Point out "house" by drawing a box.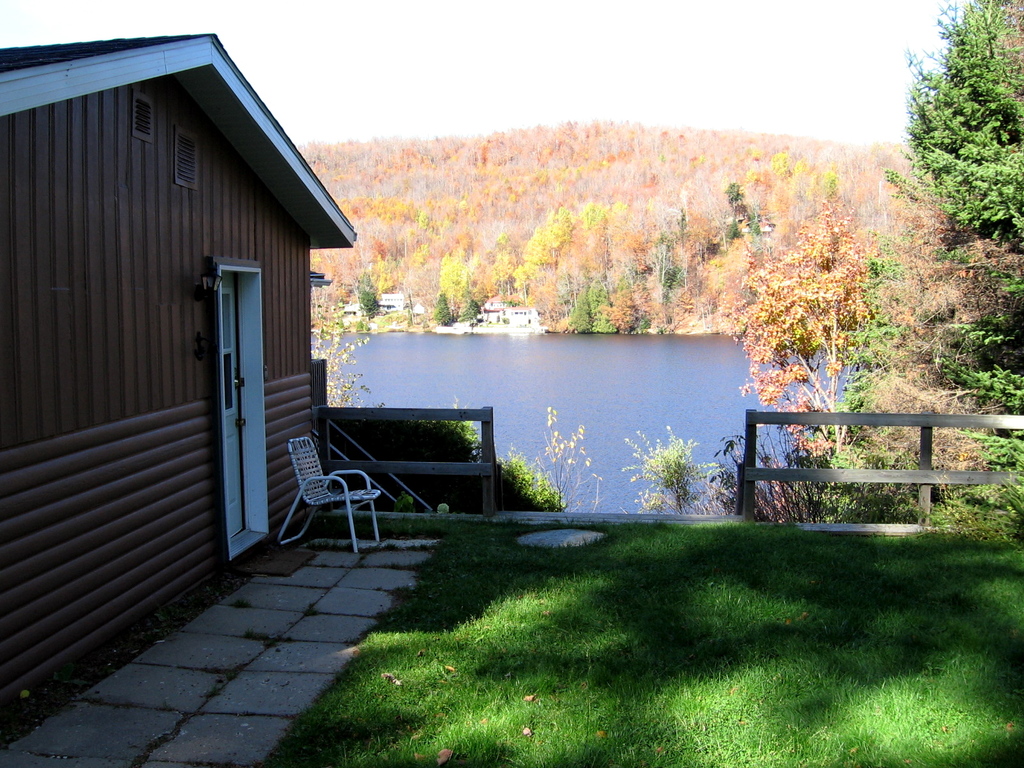
0:0:358:616.
